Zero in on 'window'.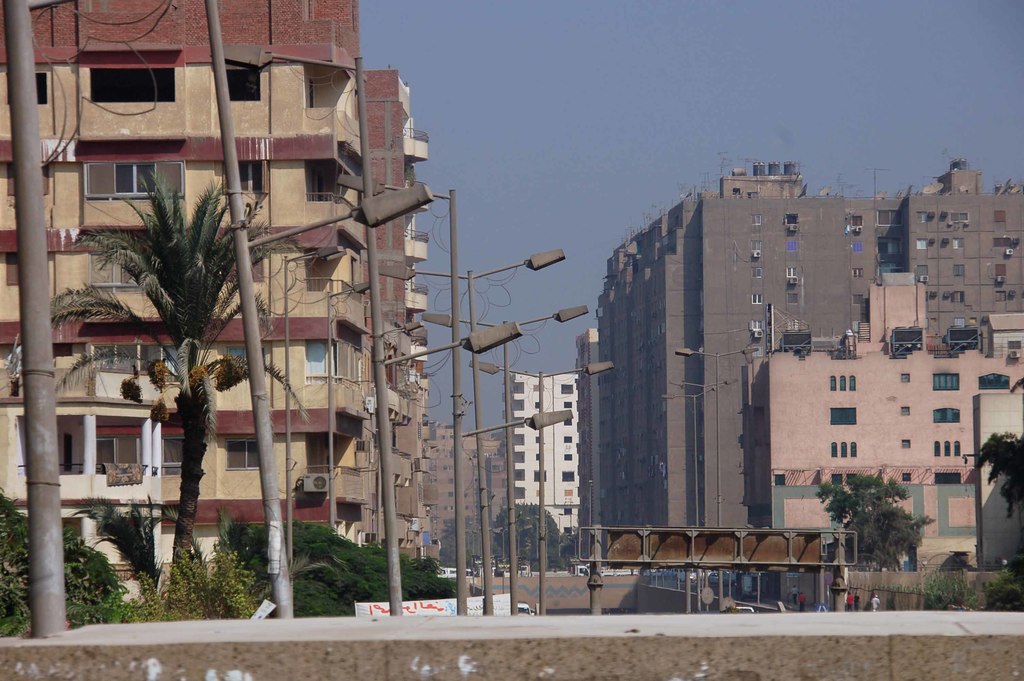
Zeroed in: box(86, 161, 187, 199).
